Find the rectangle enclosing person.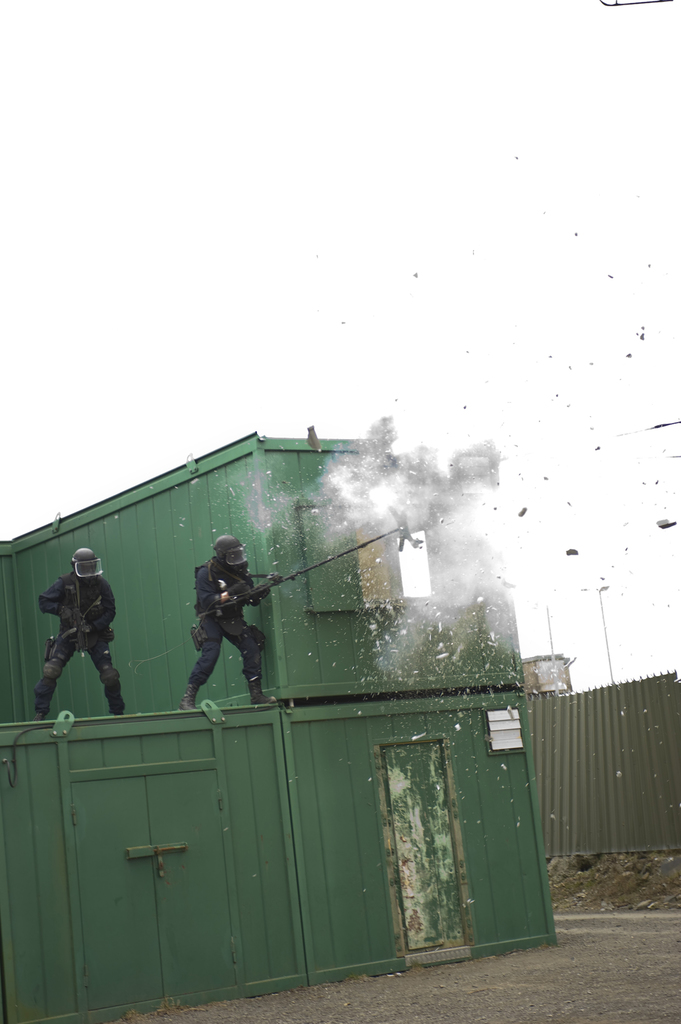
(32, 548, 133, 722).
